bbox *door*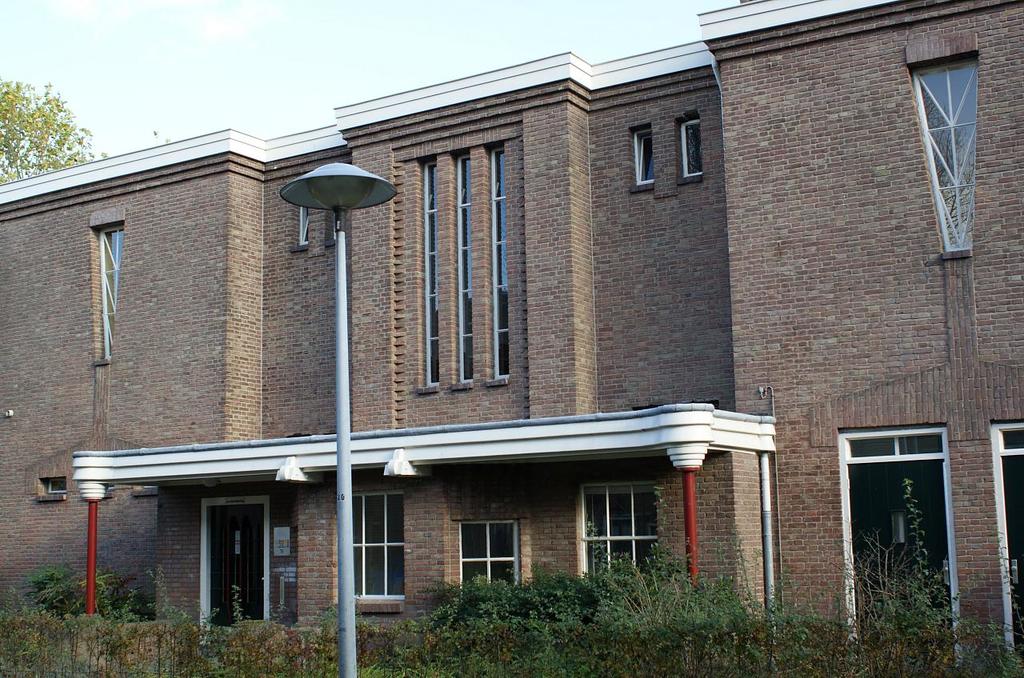
bbox=(854, 413, 965, 608)
